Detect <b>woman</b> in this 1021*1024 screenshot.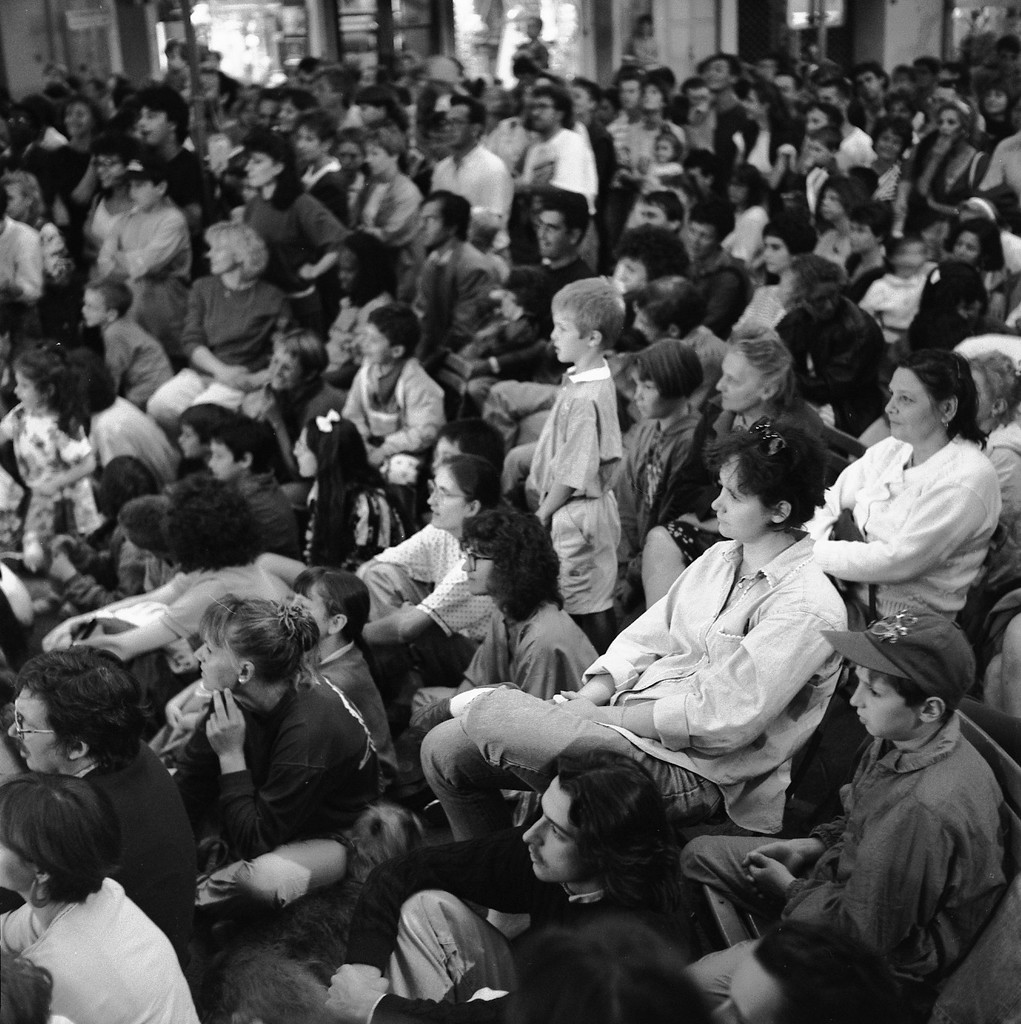
Detection: l=271, t=575, r=397, b=767.
